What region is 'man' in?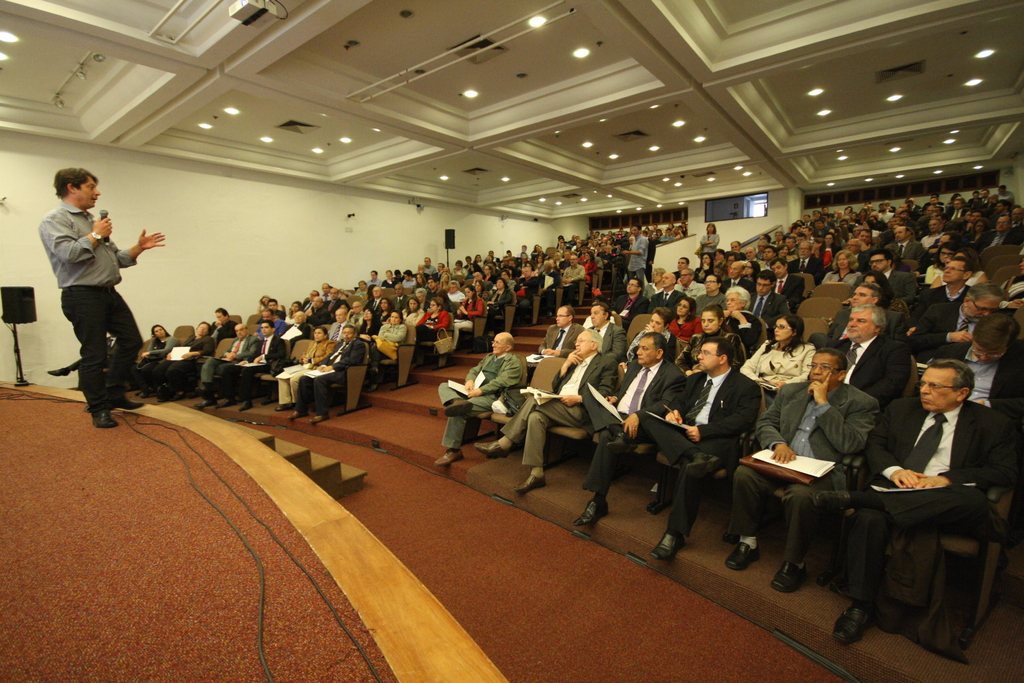
<box>948,197,965,220</box>.
